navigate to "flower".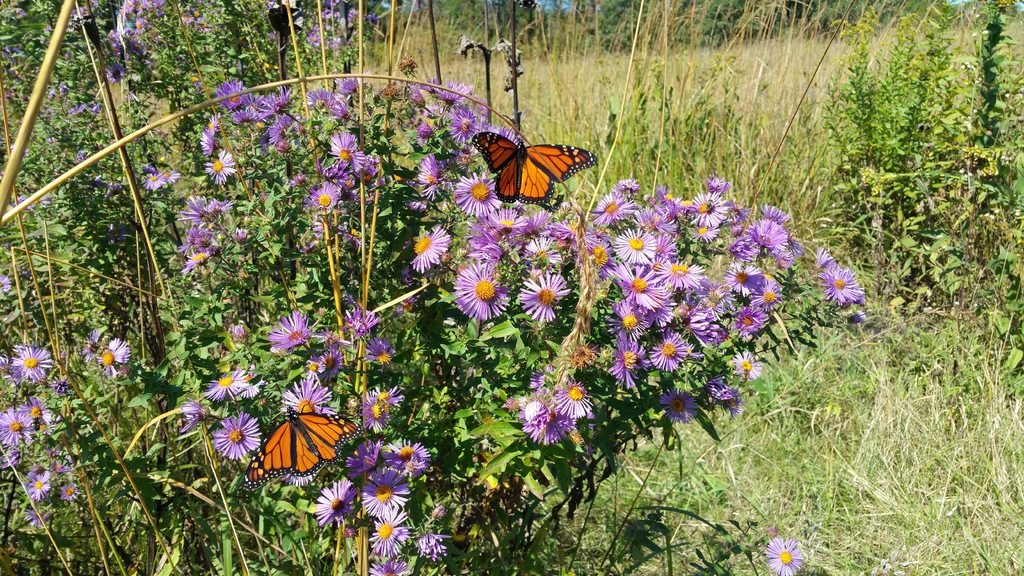
Navigation target: x1=147 y1=168 x2=175 y2=193.
